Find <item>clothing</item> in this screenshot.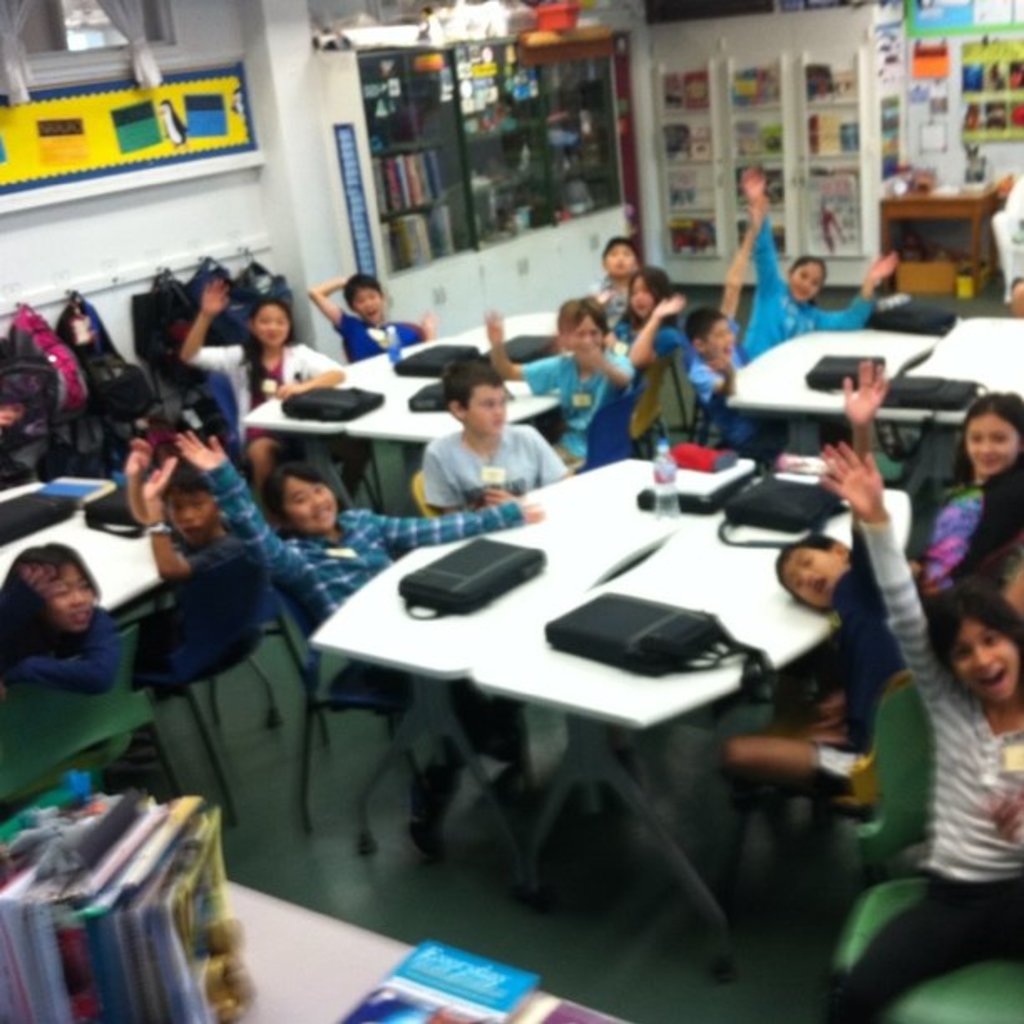
The bounding box for <item>clothing</item> is (835, 512, 1022, 1022).
